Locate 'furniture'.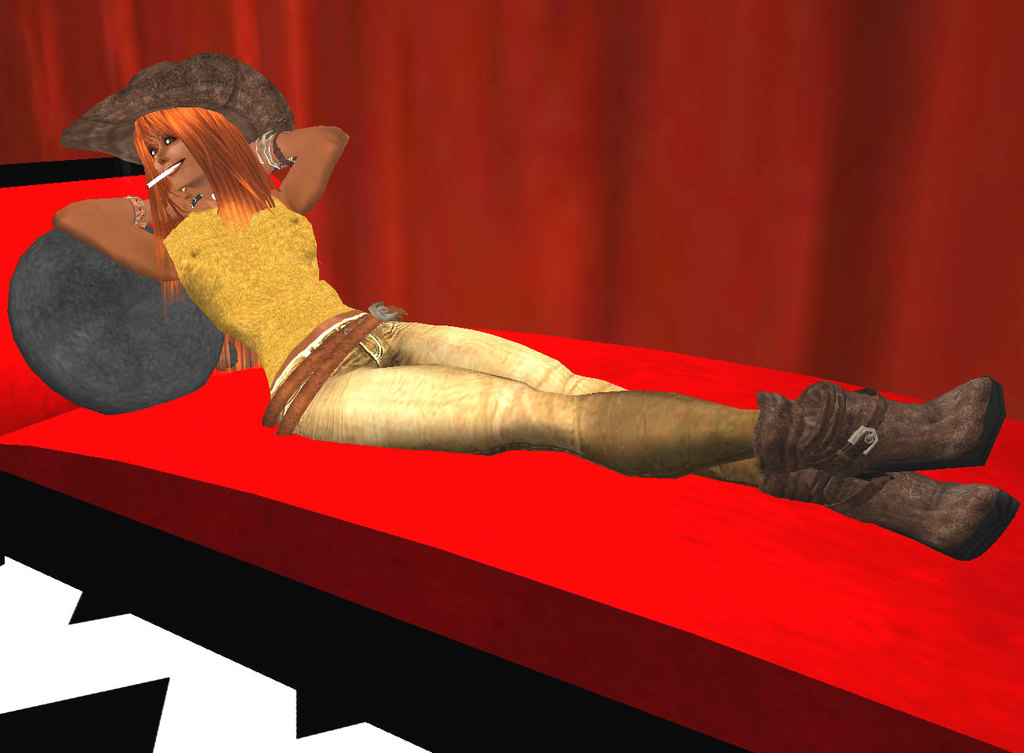
Bounding box: 0:155:1023:752.
